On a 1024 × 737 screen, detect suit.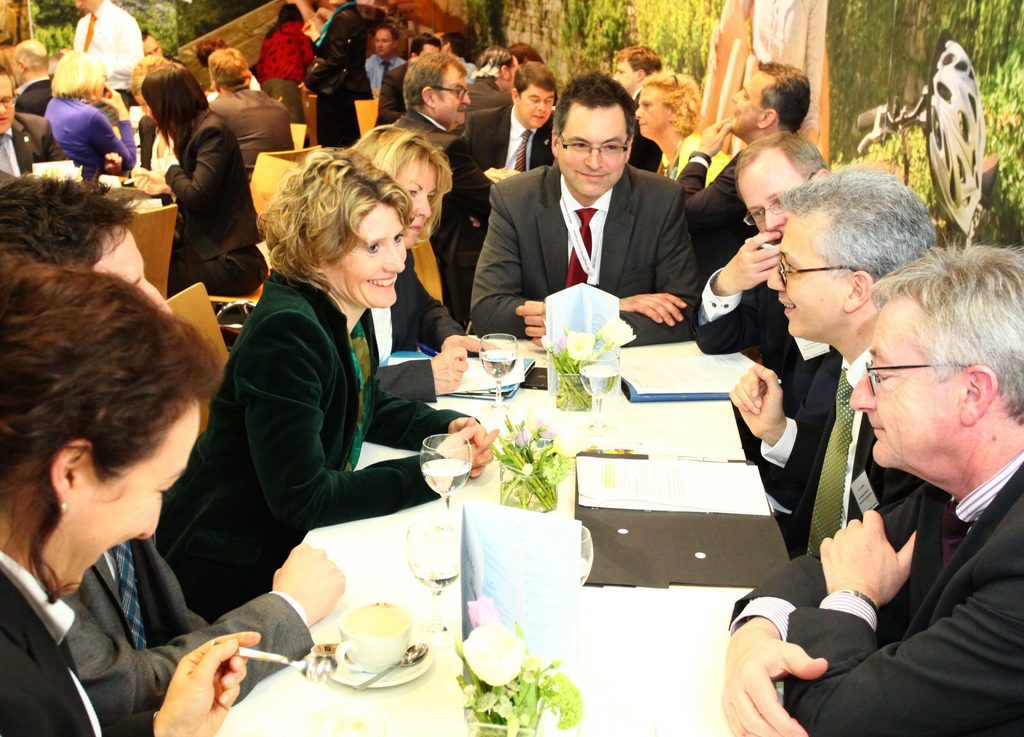
762:346:925:557.
